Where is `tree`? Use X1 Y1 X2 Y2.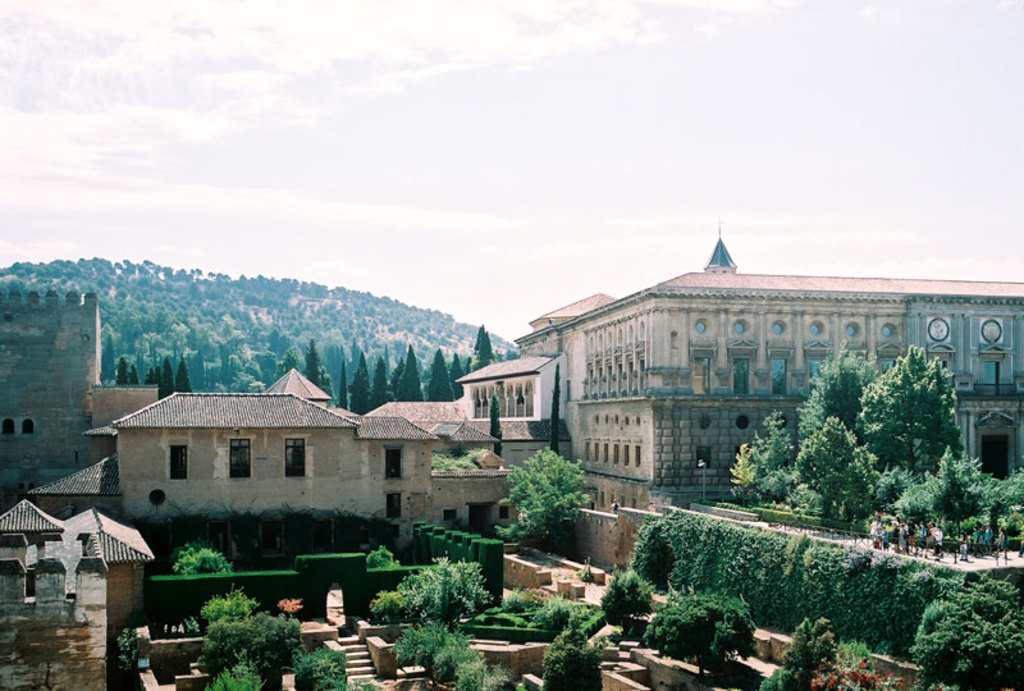
387 619 460 677.
